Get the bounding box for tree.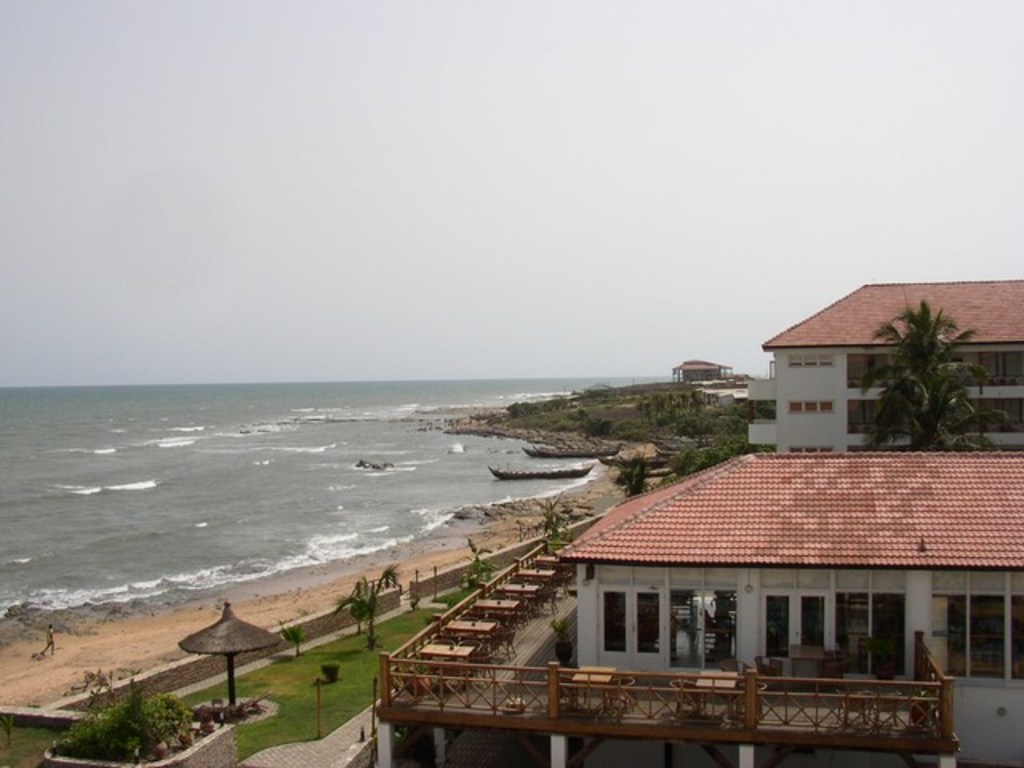
box=[618, 451, 654, 499].
